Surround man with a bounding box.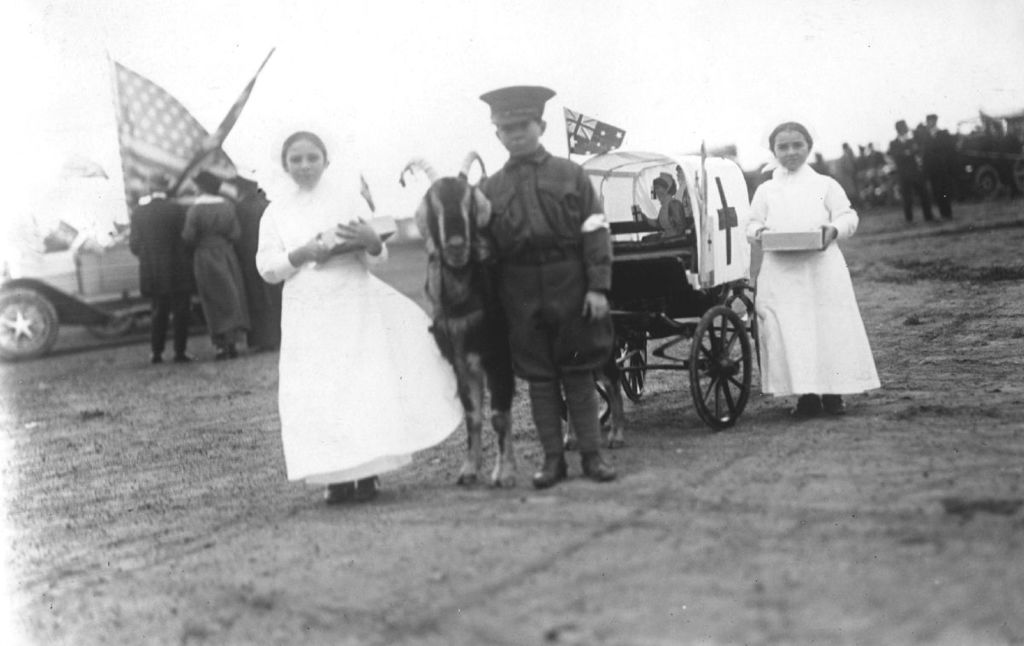
(128, 172, 193, 362).
